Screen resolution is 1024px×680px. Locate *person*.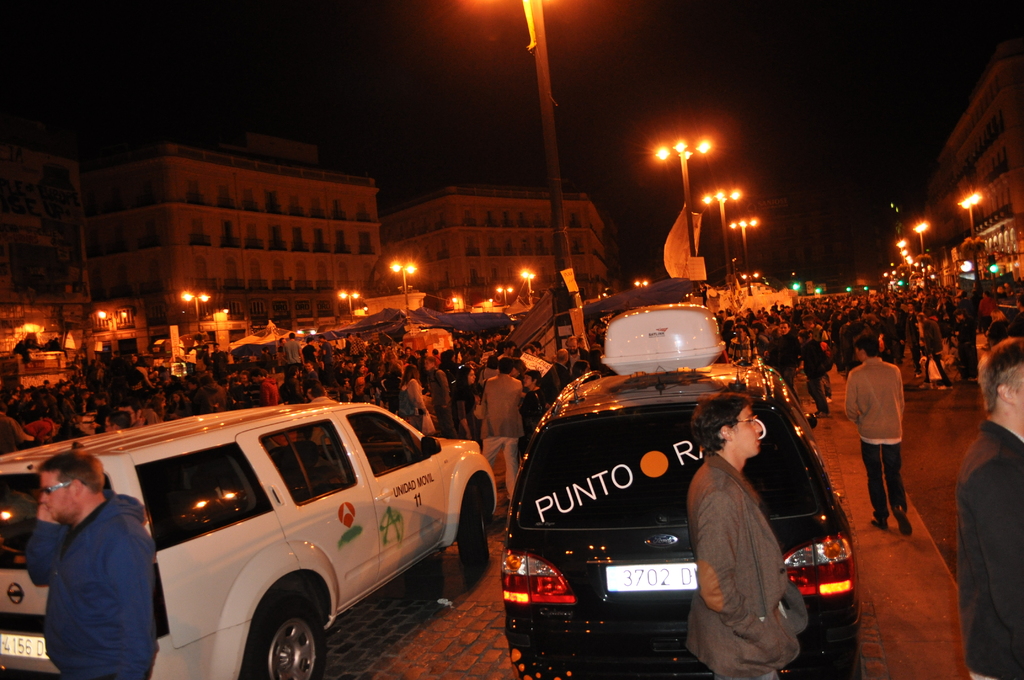
pyautogui.locateOnScreen(680, 394, 801, 679).
